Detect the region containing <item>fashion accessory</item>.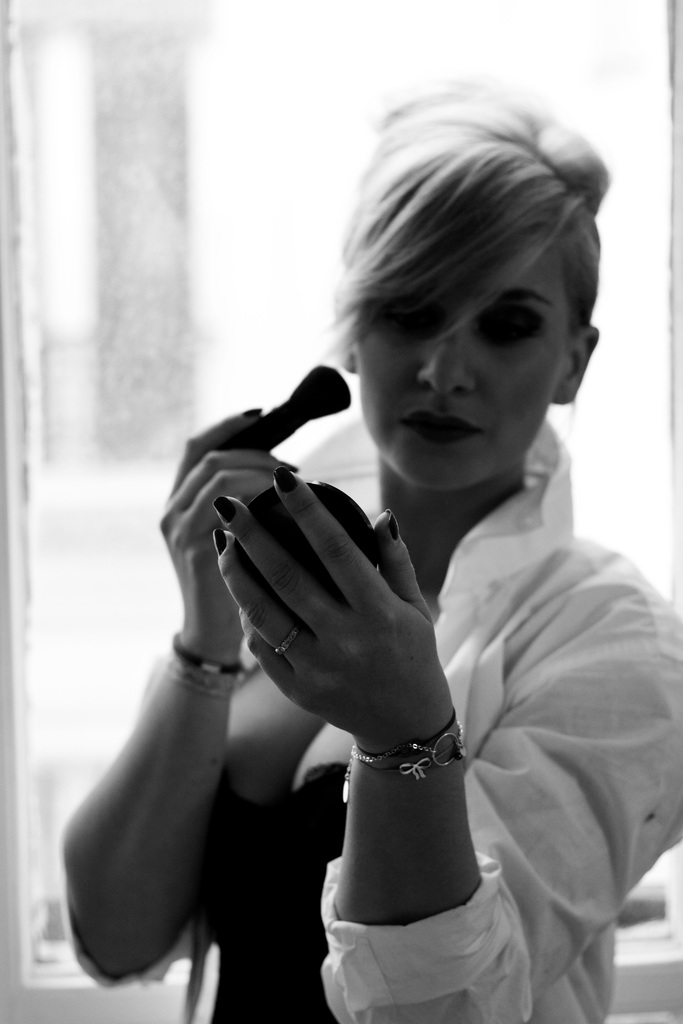
x1=207 y1=529 x2=227 y2=556.
